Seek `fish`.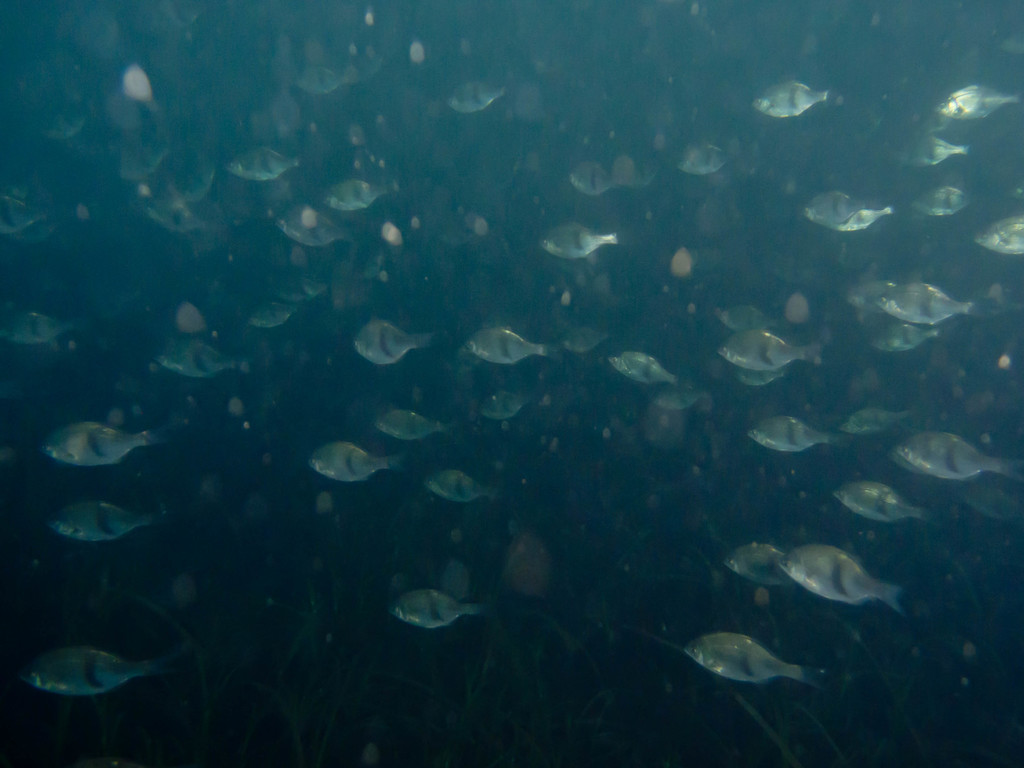
[803,188,883,217].
